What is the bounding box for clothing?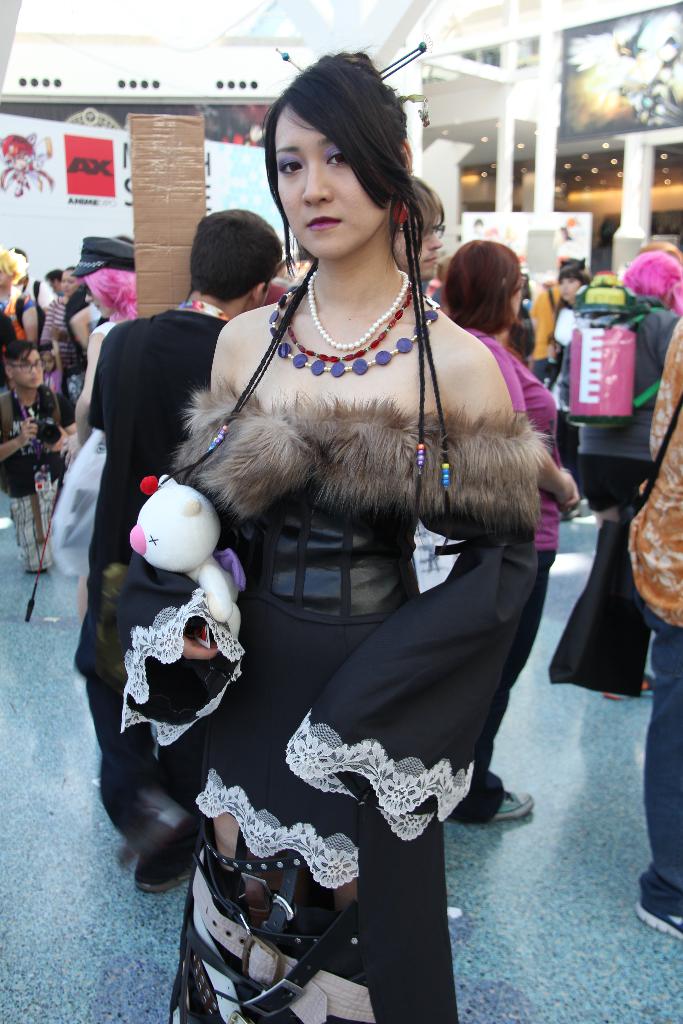
[x1=455, y1=332, x2=560, y2=825].
